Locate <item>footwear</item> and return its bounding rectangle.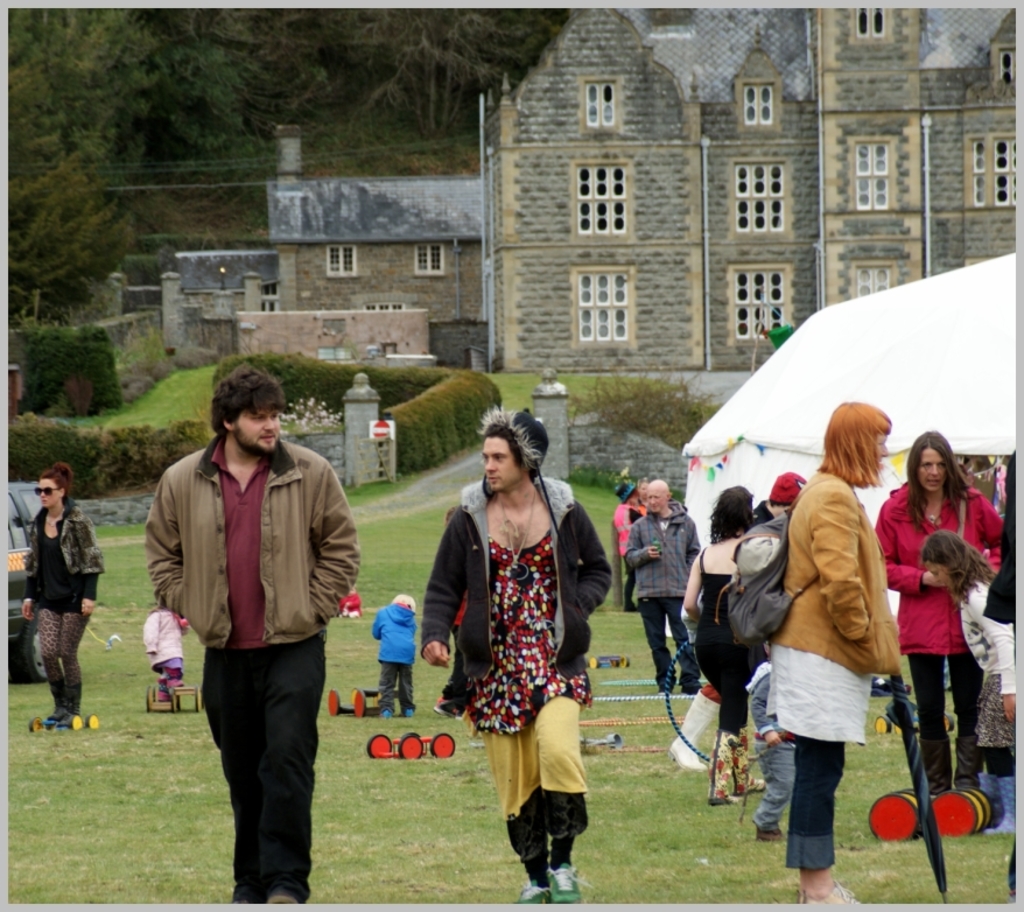
Rect(989, 773, 1017, 834).
